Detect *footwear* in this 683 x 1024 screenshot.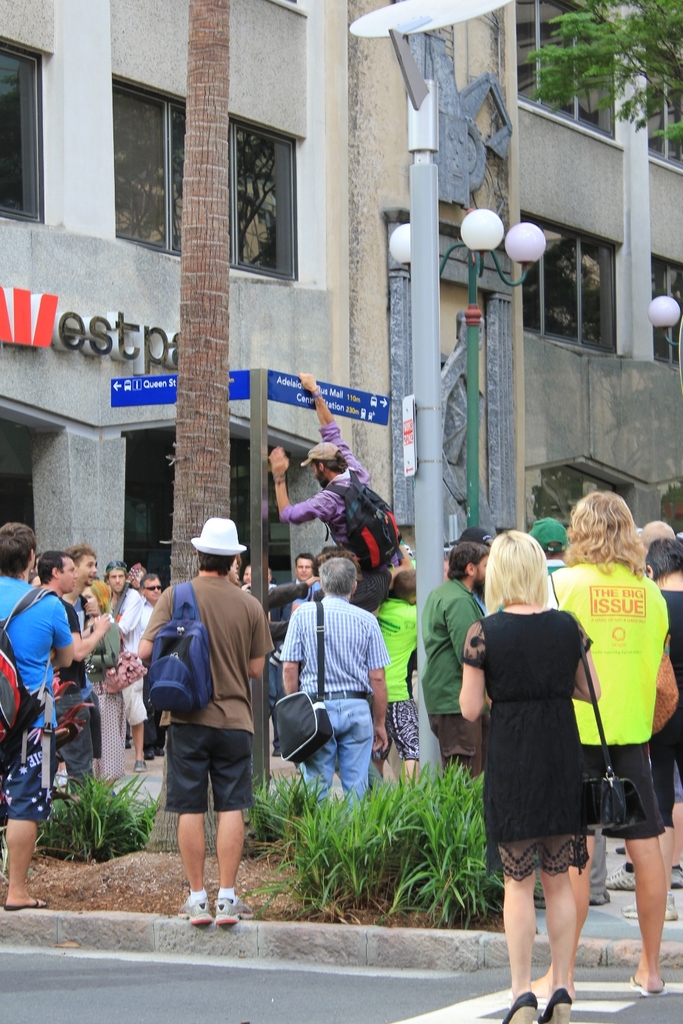
Detection: [left=670, top=862, right=682, bottom=885].
